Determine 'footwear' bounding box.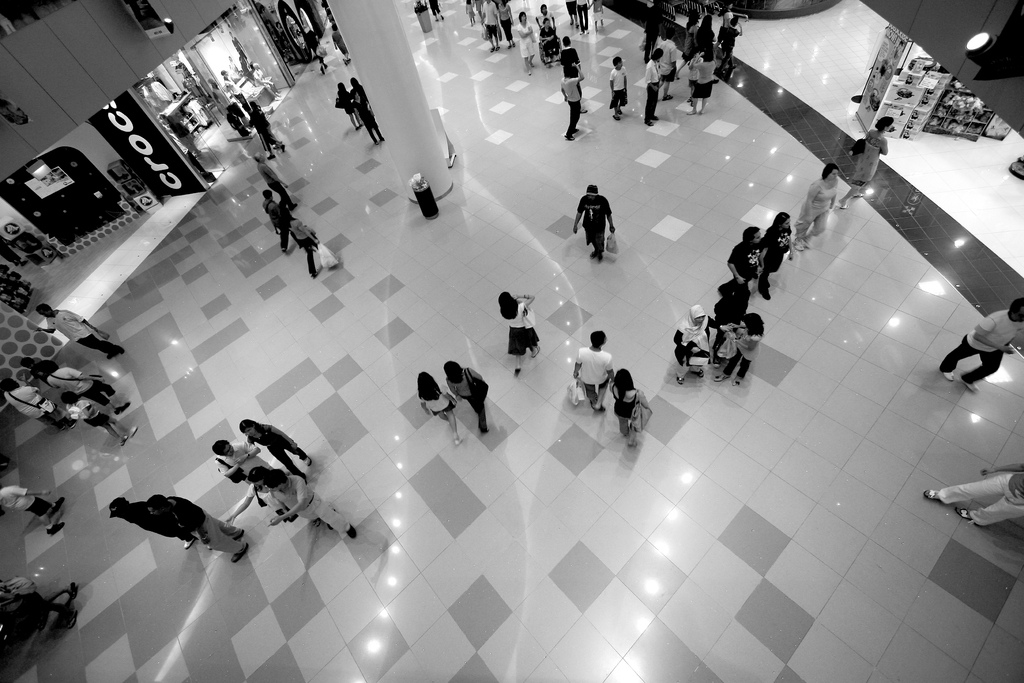
Determined: <bbox>942, 372, 956, 384</bbox>.
